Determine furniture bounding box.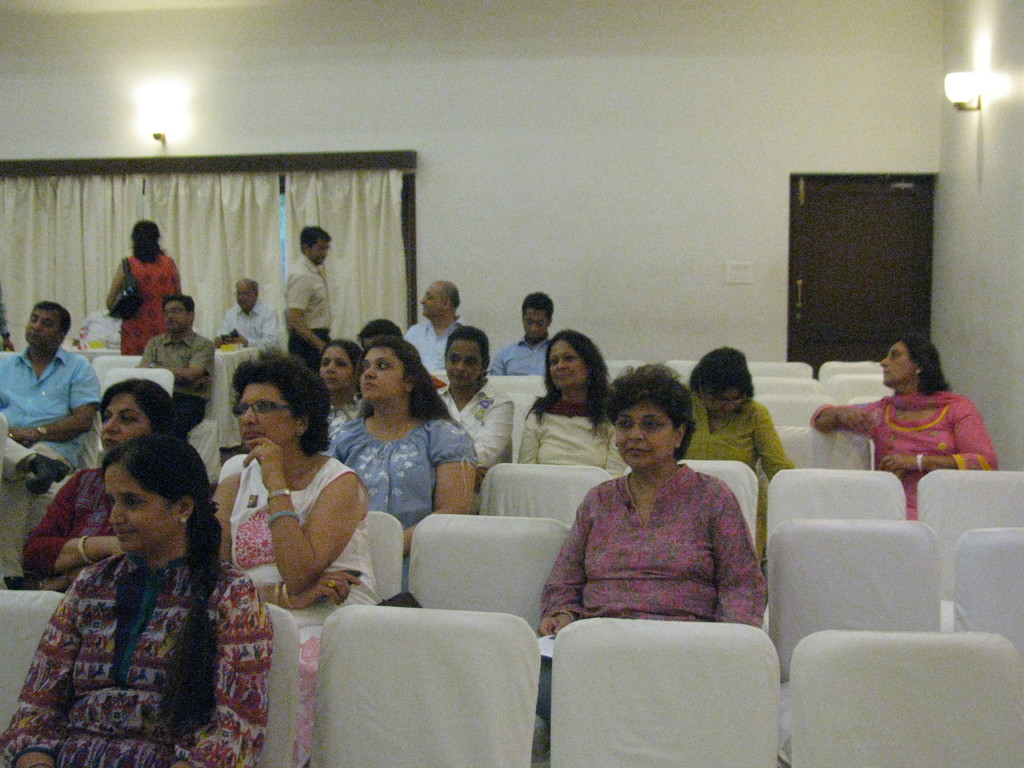
Determined: bbox=(764, 471, 911, 569).
